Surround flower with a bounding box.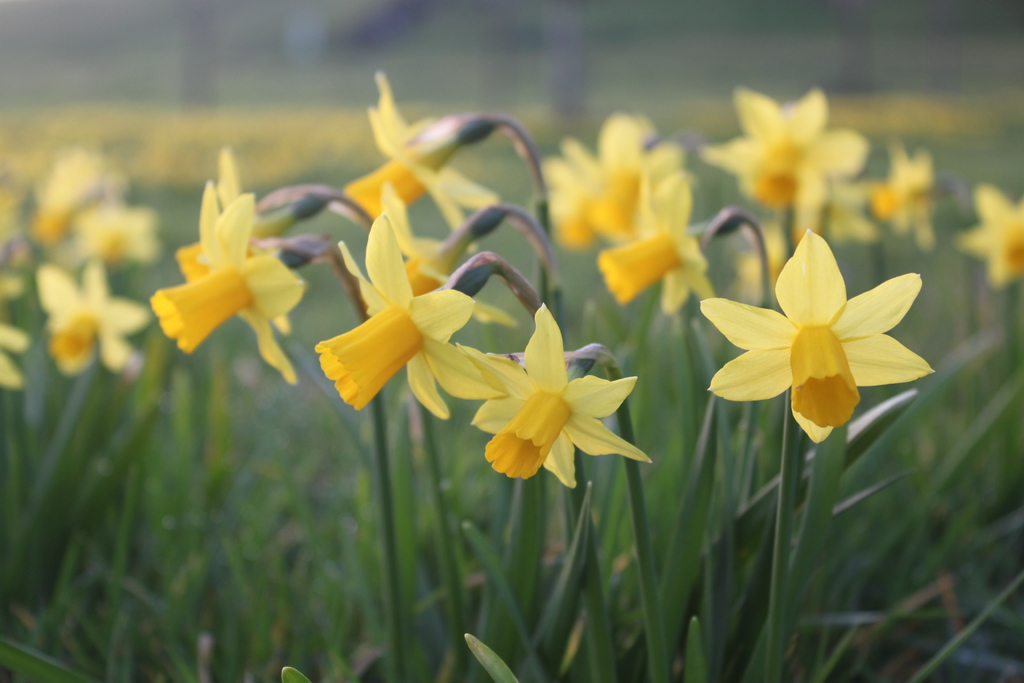
[left=317, top=211, right=512, bottom=423].
